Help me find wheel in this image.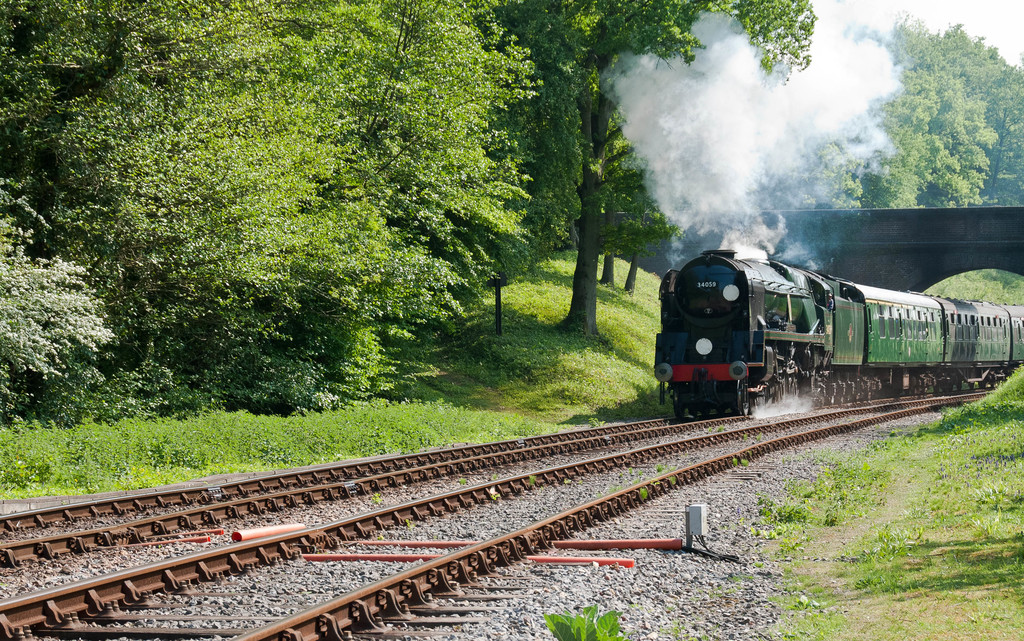
Found it: {"left": 845, "top": 389, "right": 854, "bottom": 400}.
